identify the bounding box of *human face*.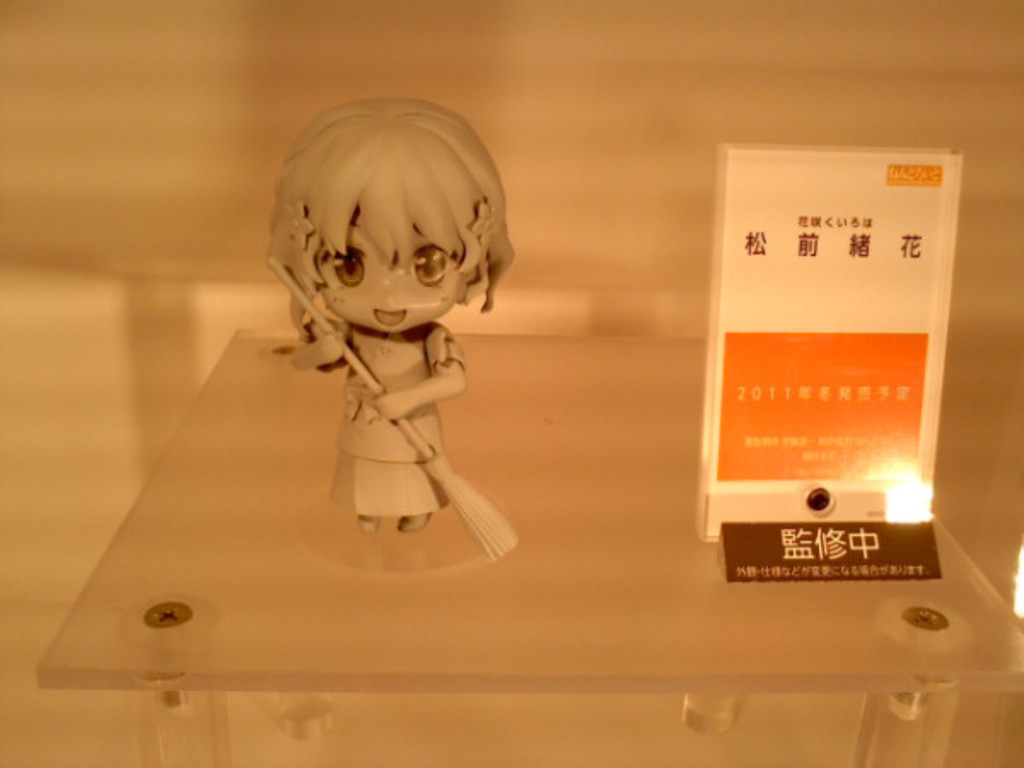
rect(319, 215, 468, 331).
